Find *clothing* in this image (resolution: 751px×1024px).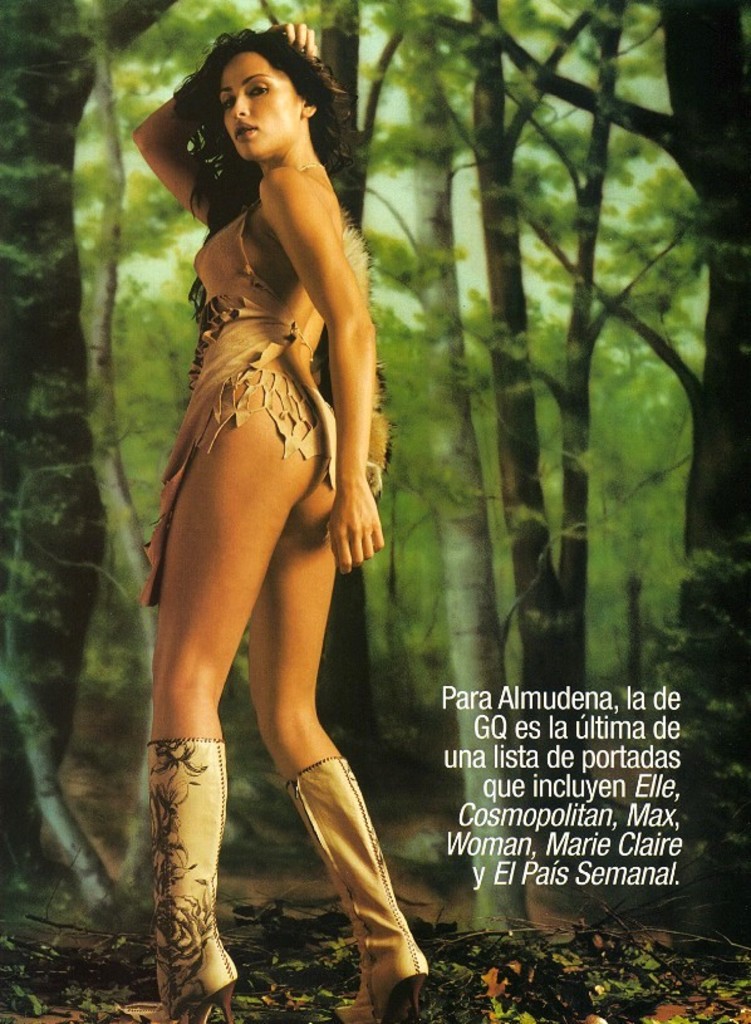
x1=142, y1=217, x2=387, y2=606.
